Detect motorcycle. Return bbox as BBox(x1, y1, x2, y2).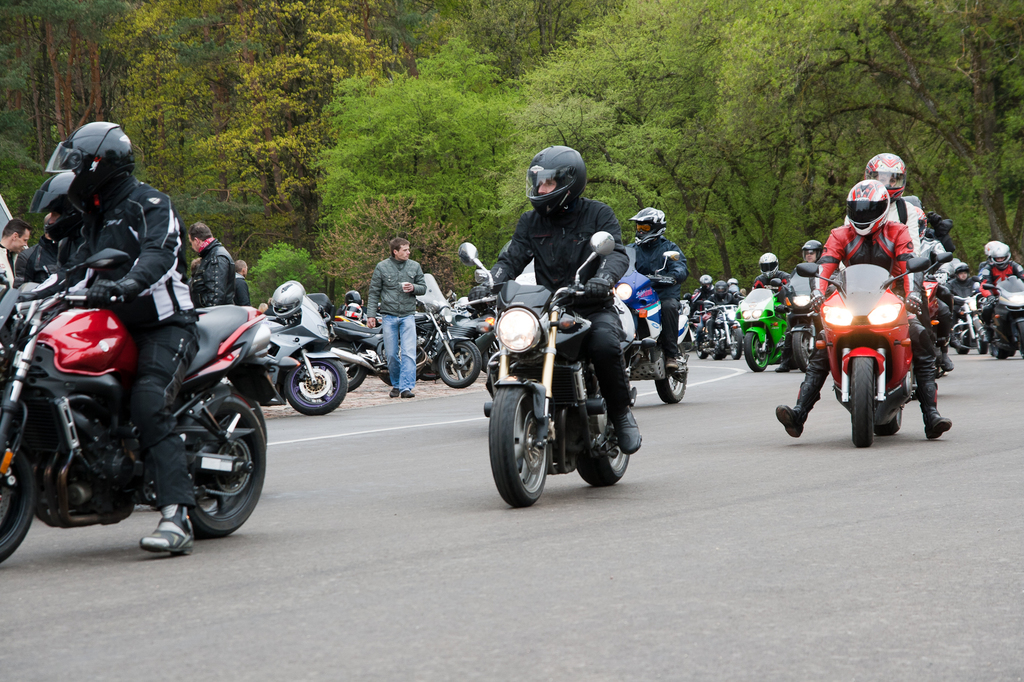
BBox(730, 285, 789, 372).
